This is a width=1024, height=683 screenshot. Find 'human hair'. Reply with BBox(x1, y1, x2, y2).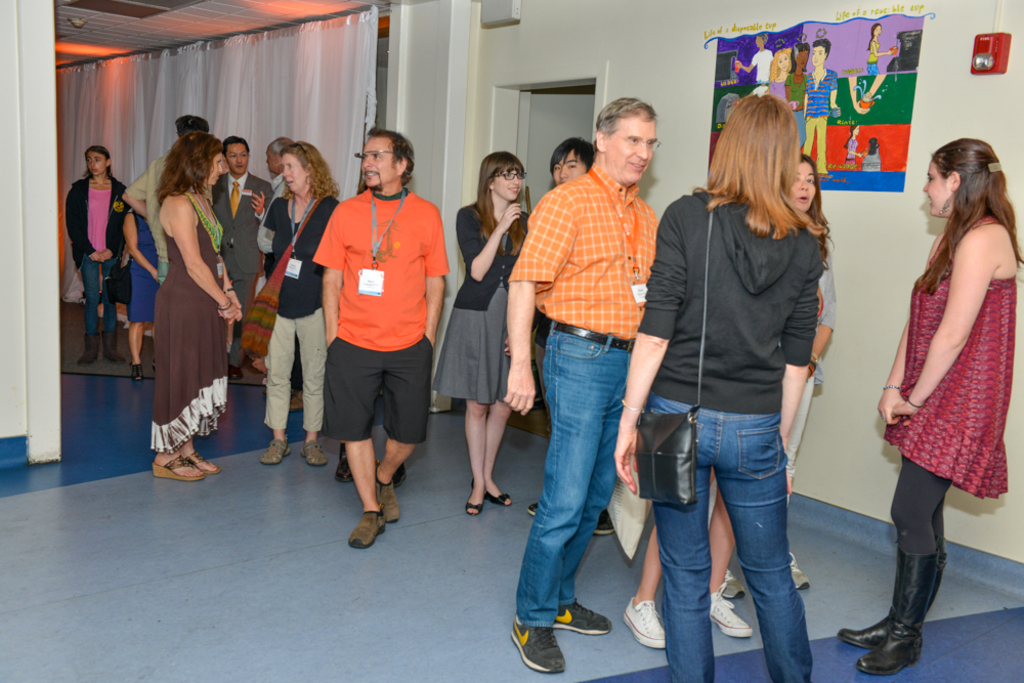
BBox(225, 136, 249, 150).
